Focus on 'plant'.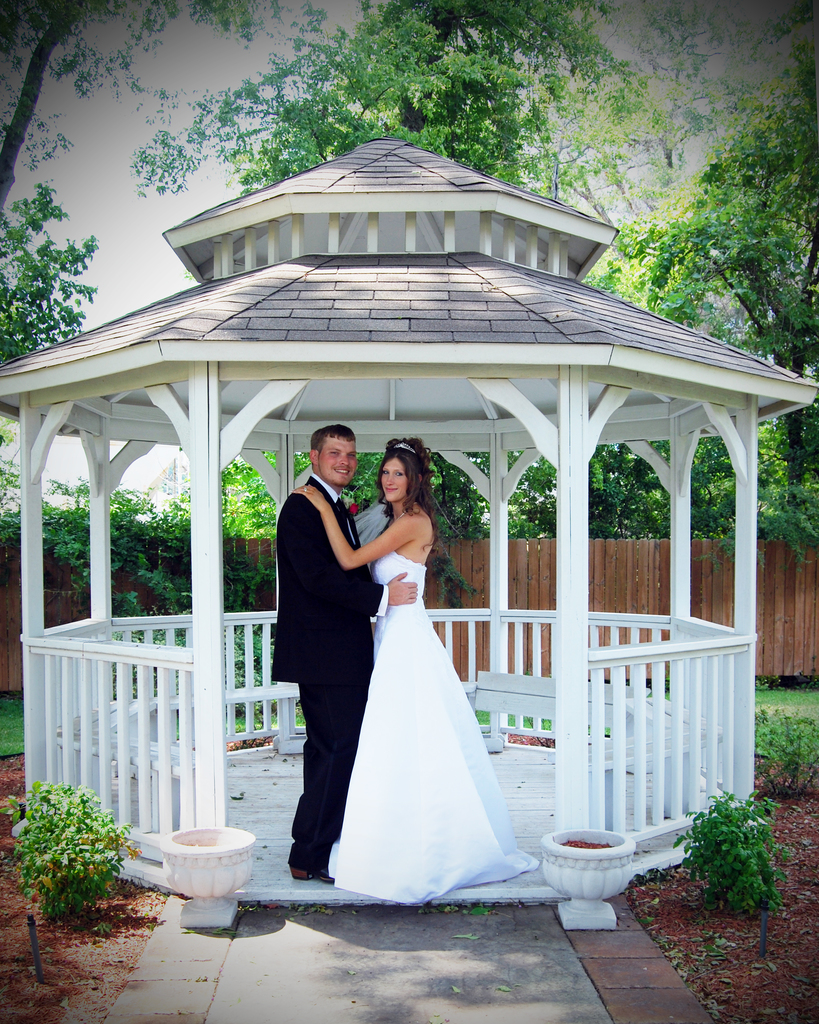
Focused at detection(749, 715, 818, 797).
